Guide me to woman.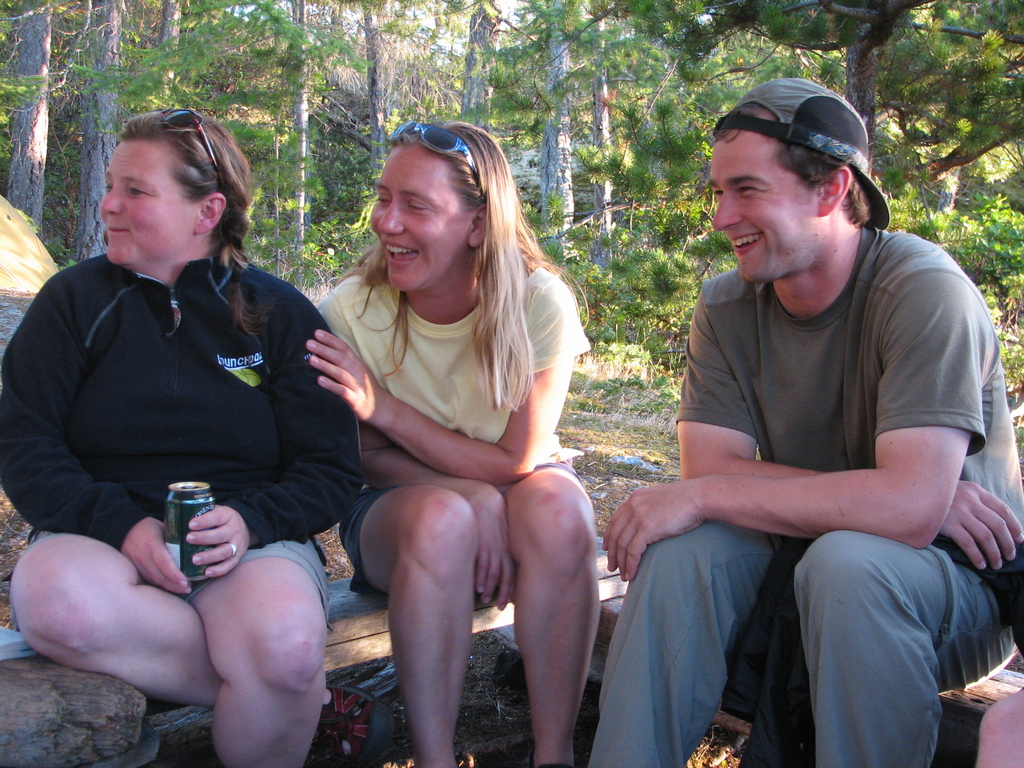
Guidance: {"x1": 0, "y1": 113, "x2": 397, "y2": 767}.
